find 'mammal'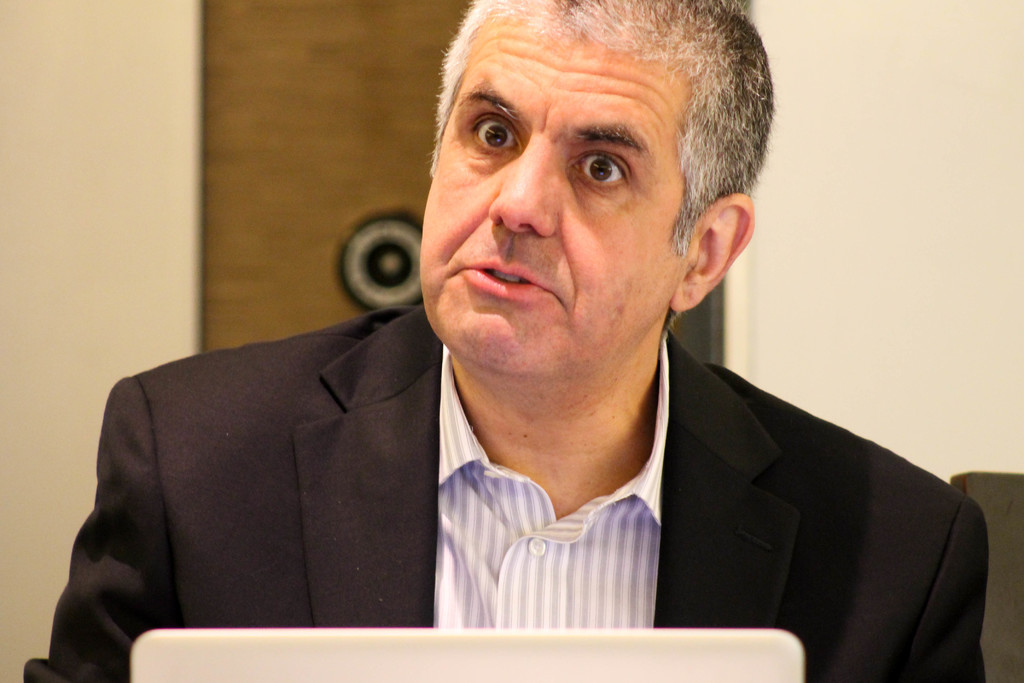
box=[0, 0, 1023, 679]
